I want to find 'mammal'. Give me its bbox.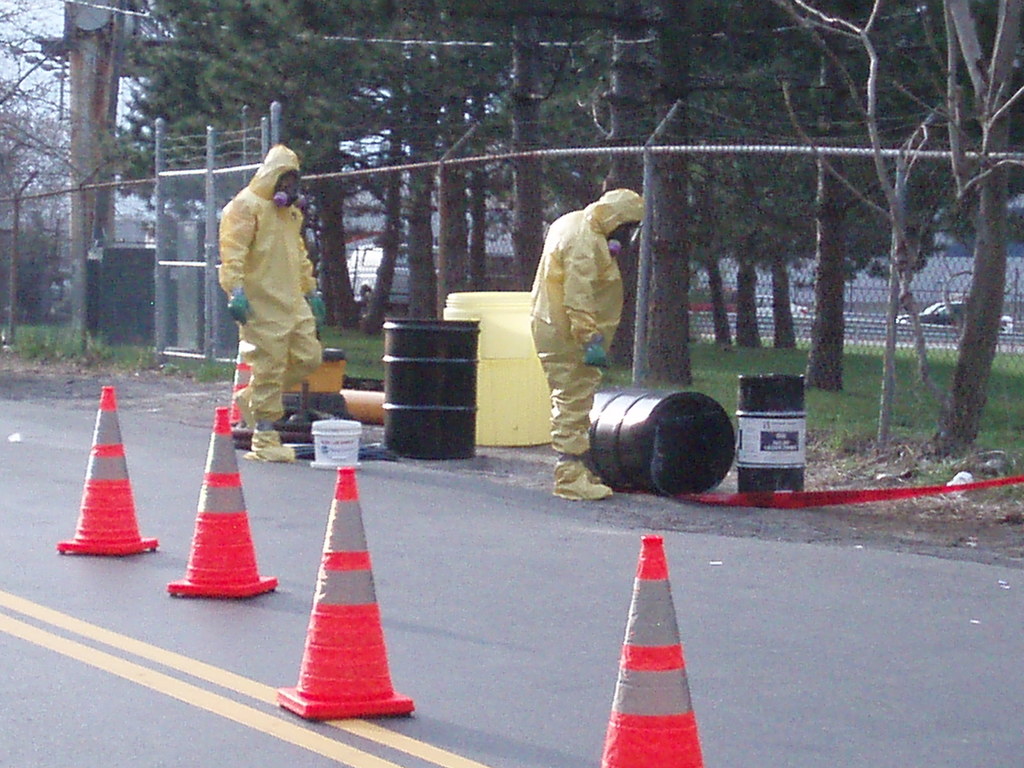
<box>218,140,322,444</box>.
